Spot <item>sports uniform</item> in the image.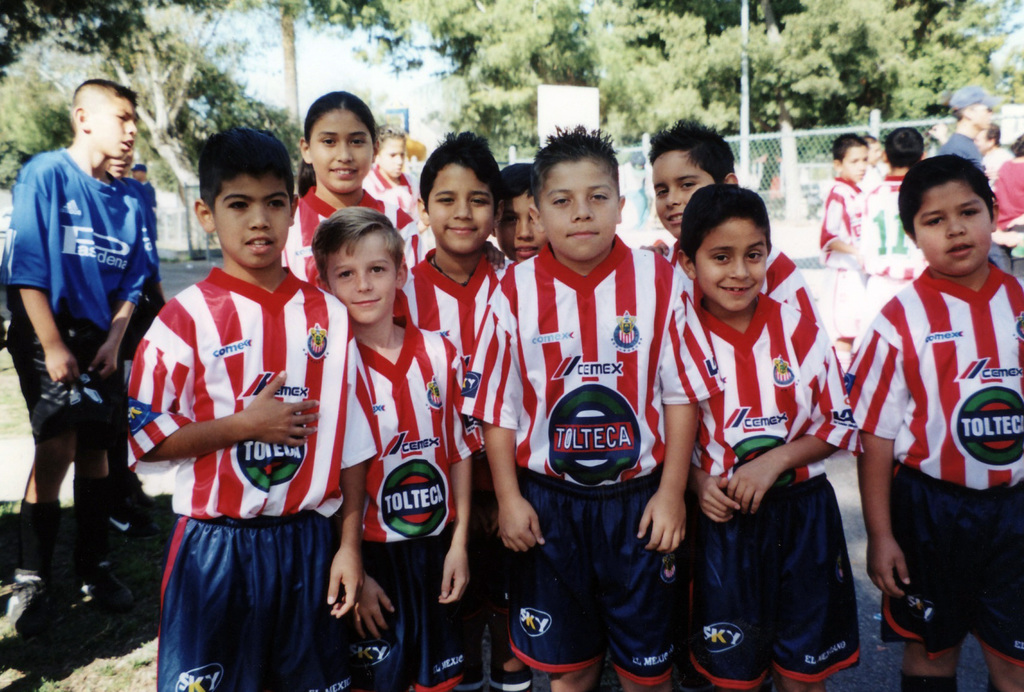
<item>sports uniform</item> found at [left=656, top=198, right=858, bottom=666].
